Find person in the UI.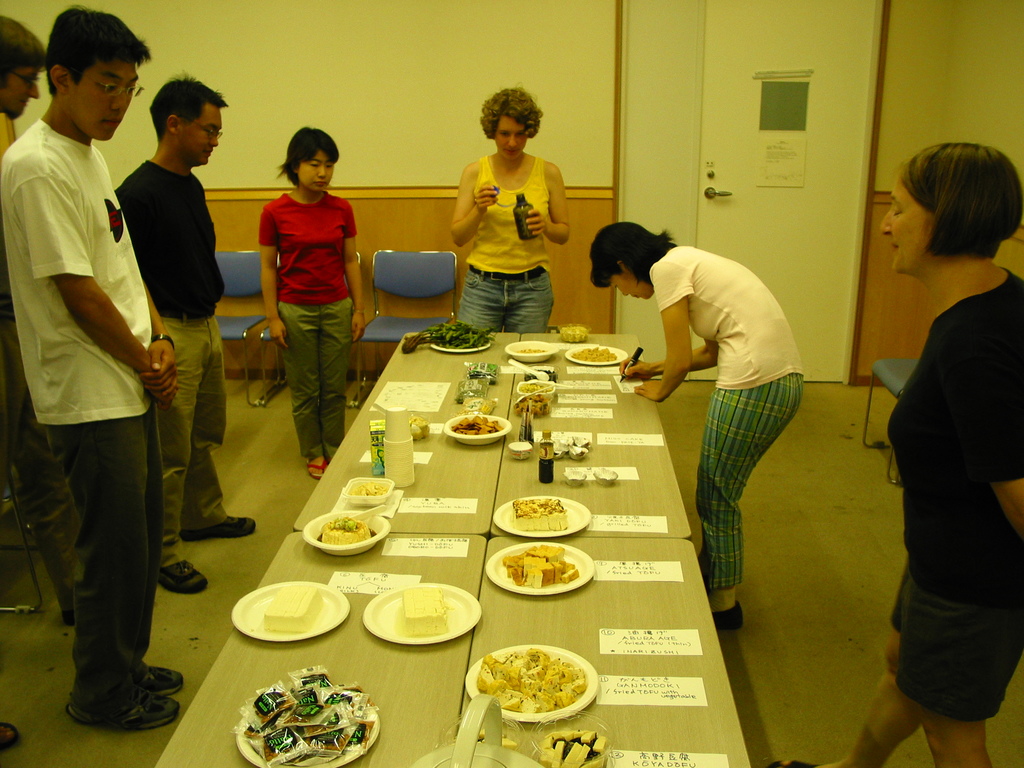
UI element at (772, 141, 1023, 767).
